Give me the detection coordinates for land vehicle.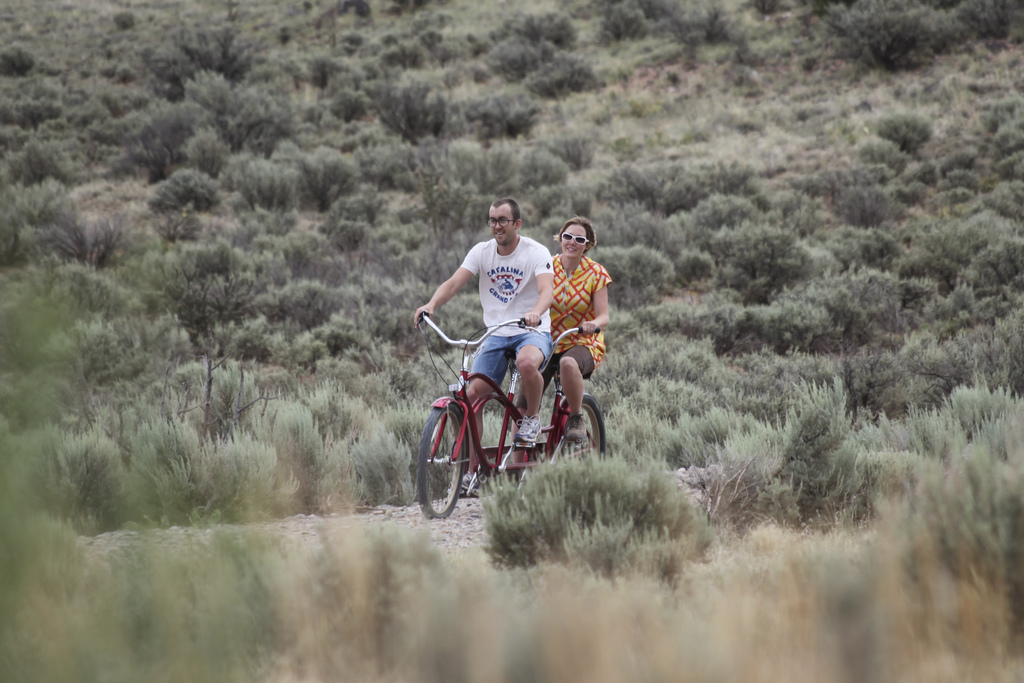
rect(392, 290, 636, 520).
